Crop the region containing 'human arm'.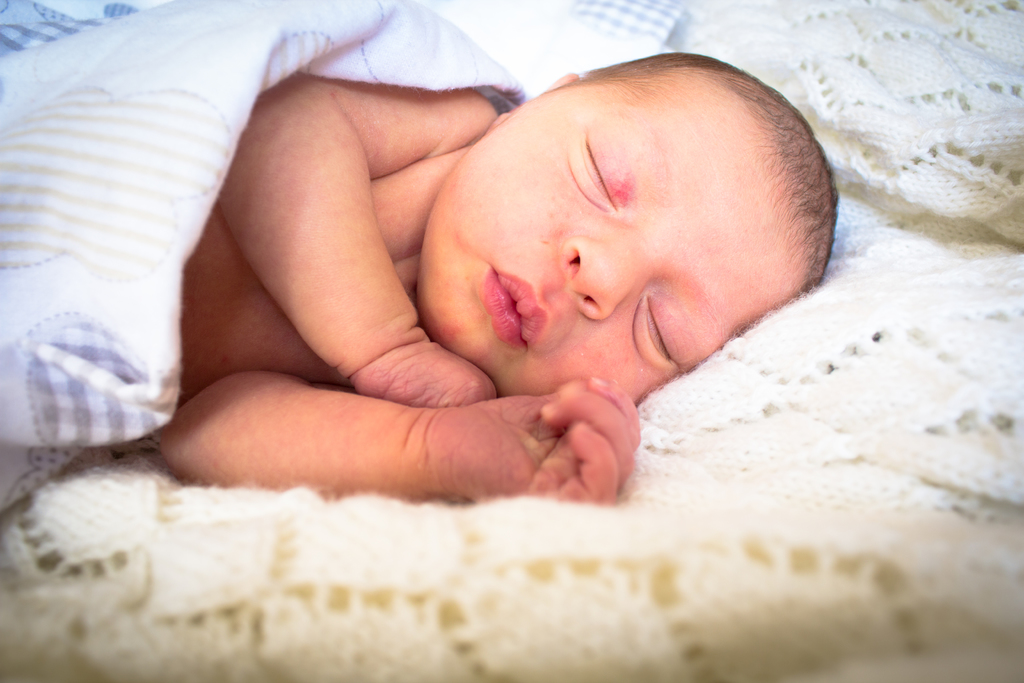
Crop region: (left=204, top=68, right=494, bottom=402).
